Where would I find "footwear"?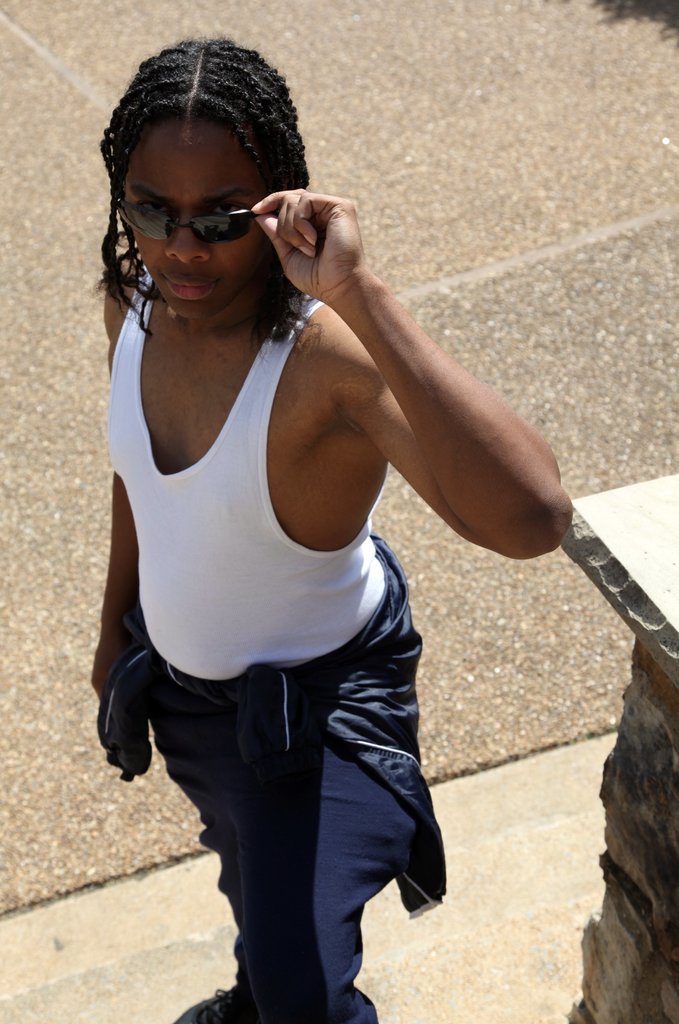
At left=176, top=995, right=249, bottom=1023.
